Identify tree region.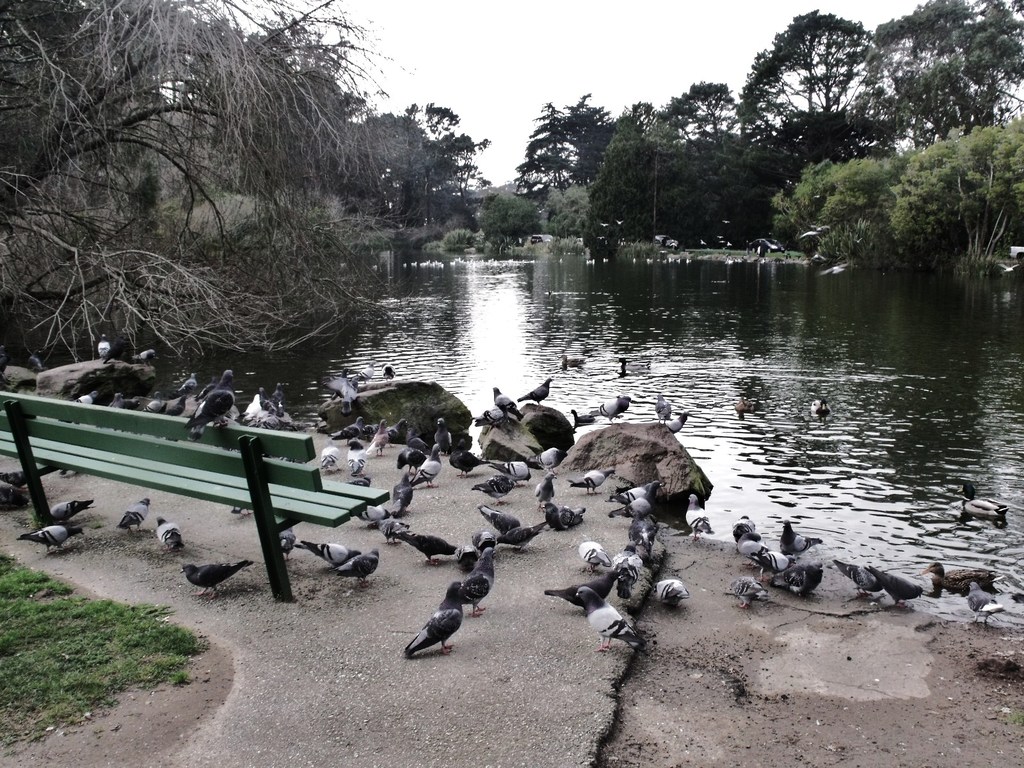
Region: detection(822, 159, 886, 243).
